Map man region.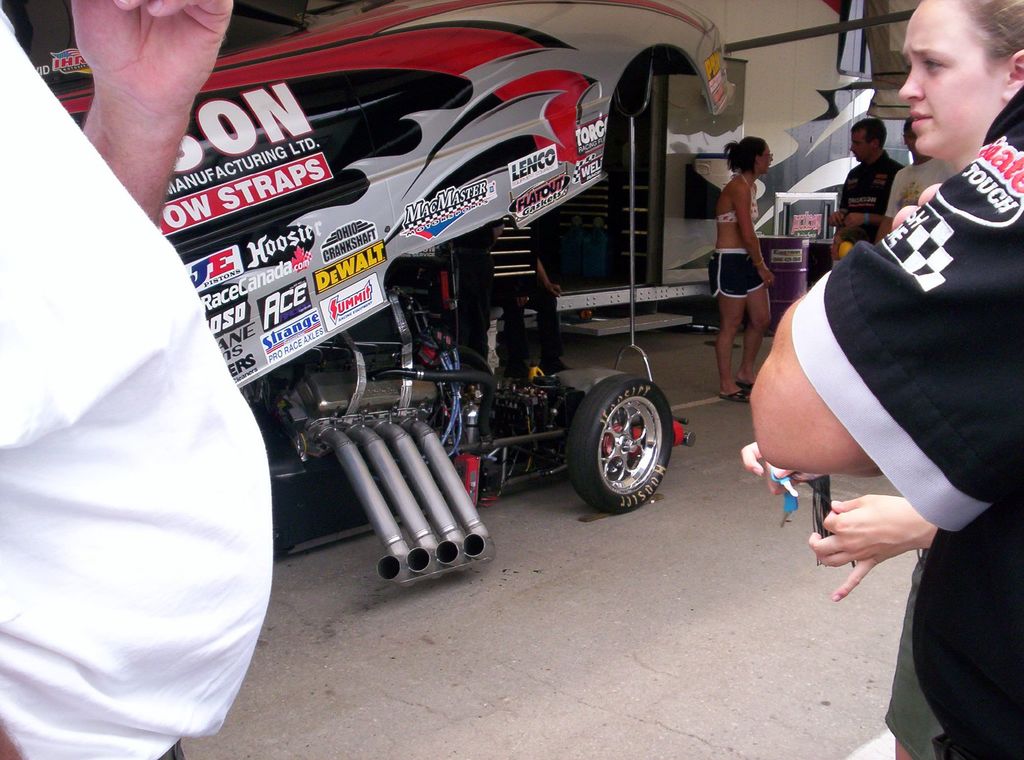
Mapped to l=871, t=117, r=963, b=236.
